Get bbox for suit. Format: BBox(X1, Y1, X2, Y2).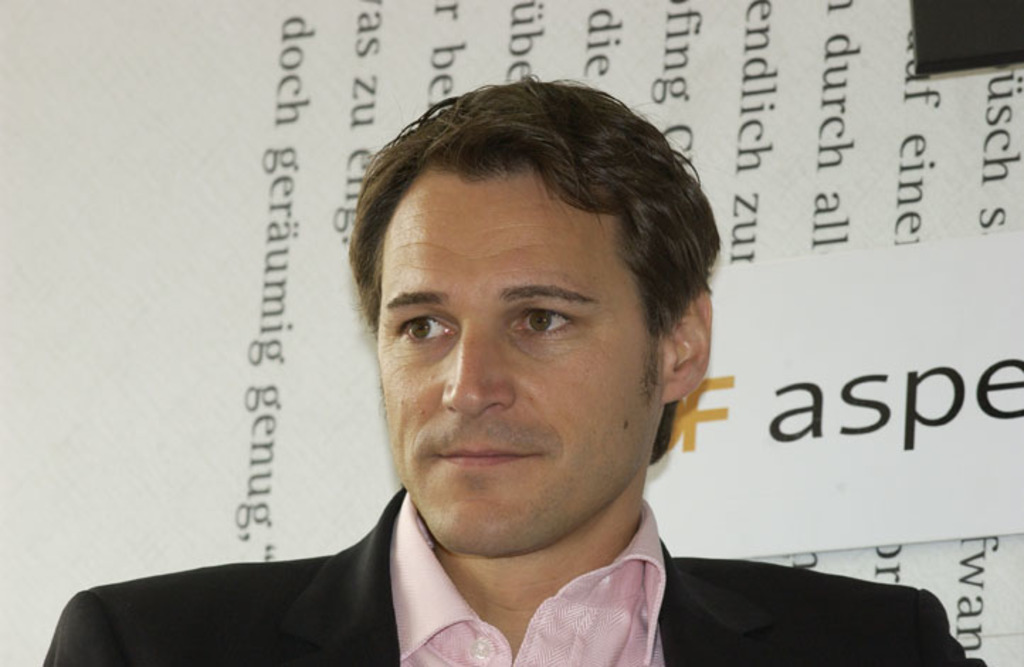
BBox(41, 488, 991, 666).
